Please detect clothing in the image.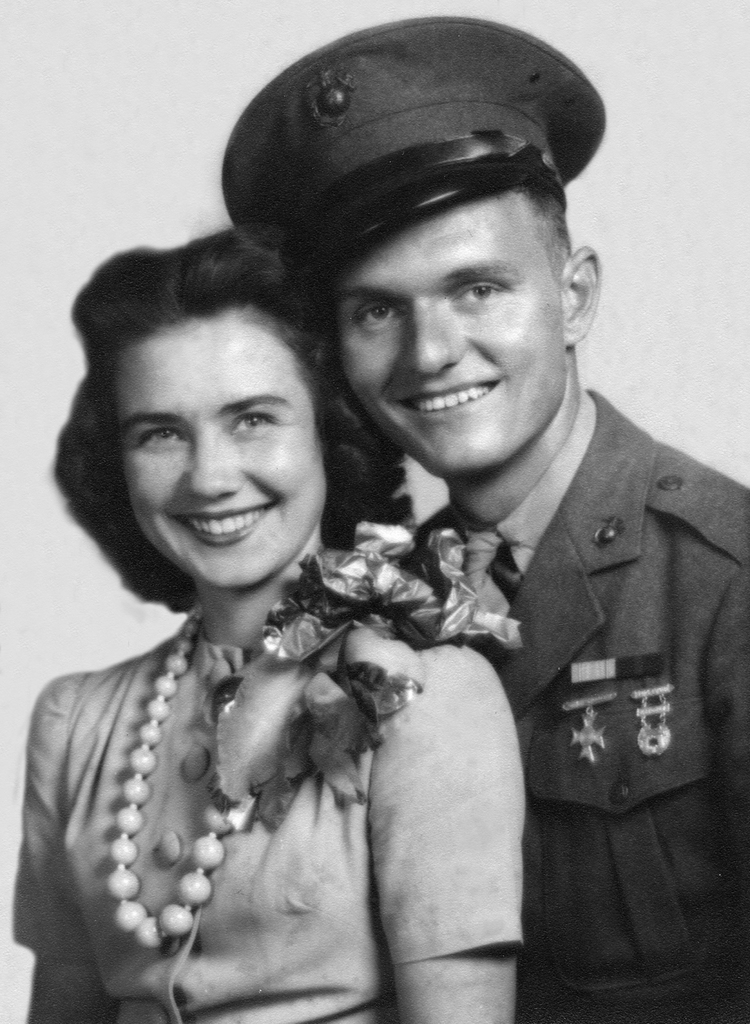
pyautogui.locateOnScreen(465, 401, 738, 991).
